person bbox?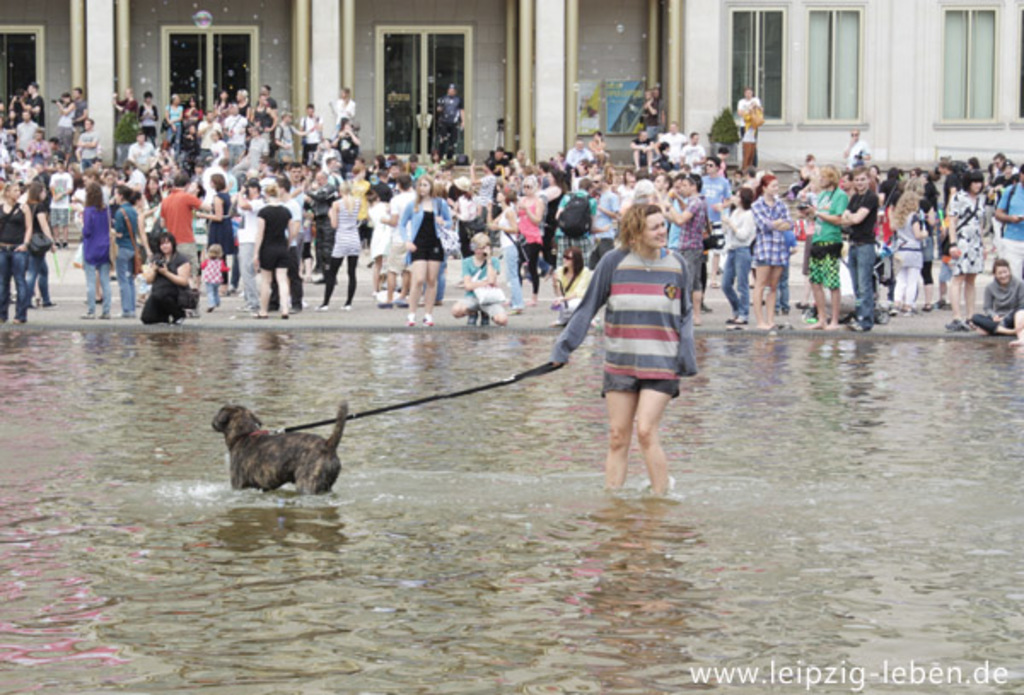
pyautogui.locateOnScreen(188, 94, 203, 131)
